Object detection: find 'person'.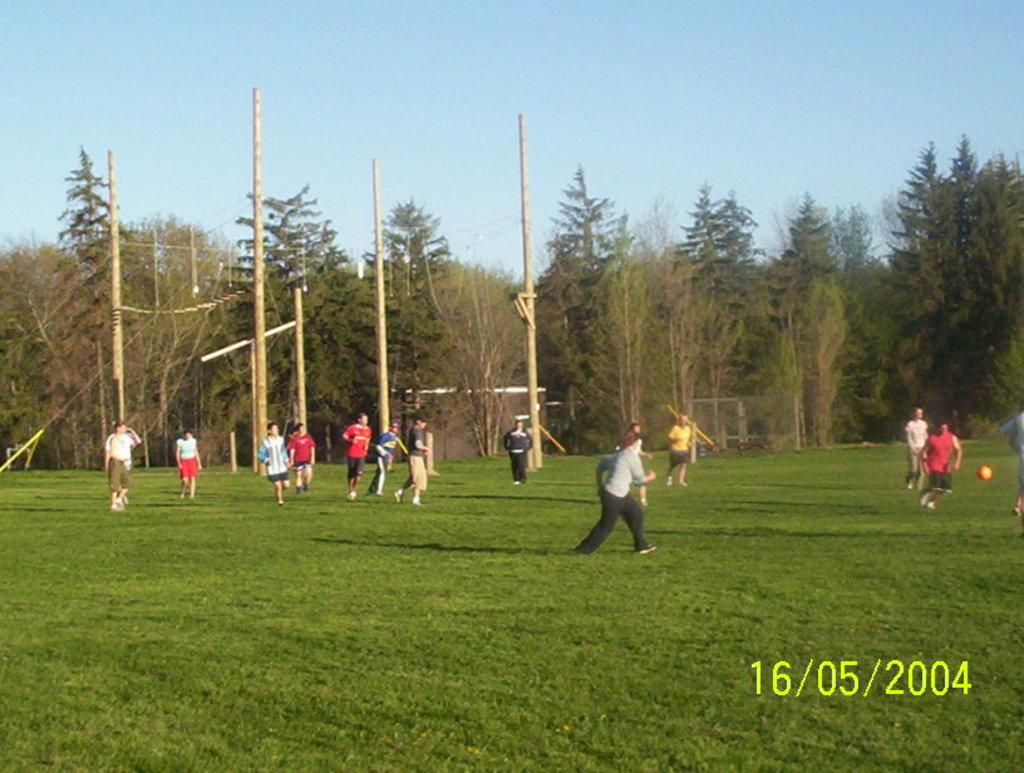
bbox=[499, 419, 533, 483].
